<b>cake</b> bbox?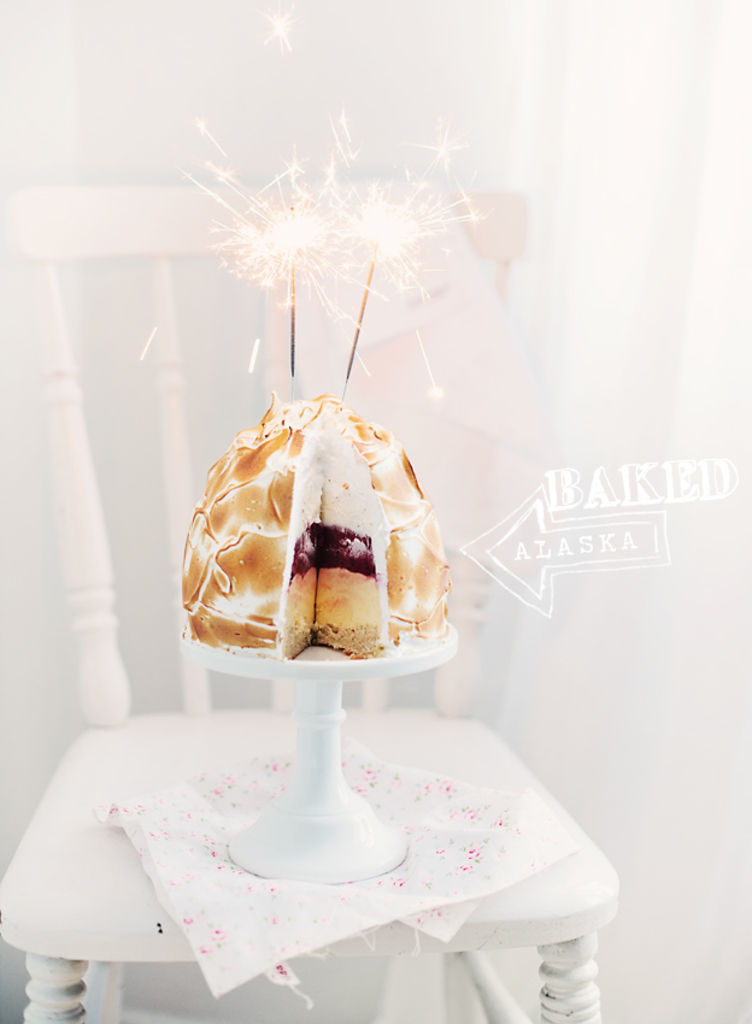
select_region(171, 395, 452, 658)
